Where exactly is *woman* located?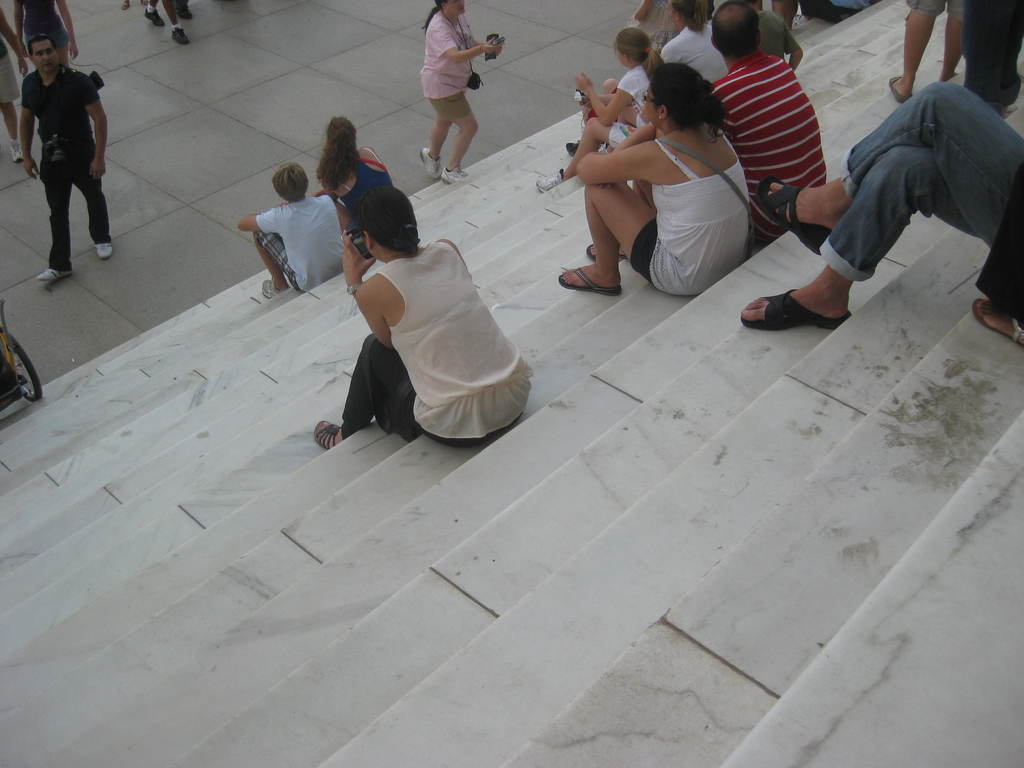
Its bounding box is left=315, top=111, right=402, bottom=249.
